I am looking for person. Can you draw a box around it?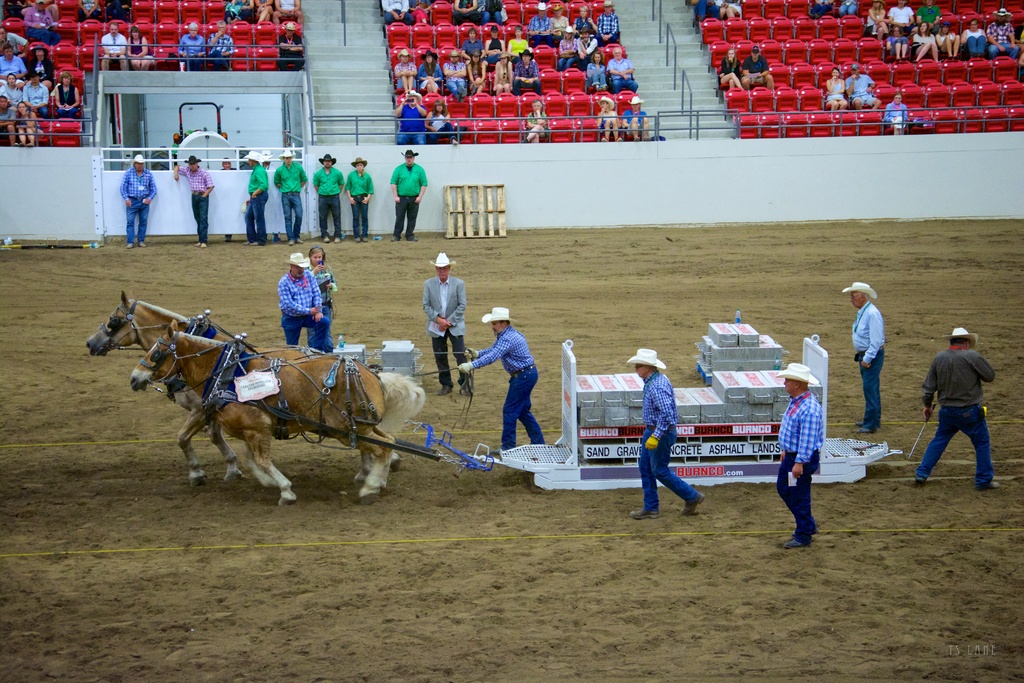
Sure, the bounding box is x1=420, y1=251, x2=472, y2=397.
